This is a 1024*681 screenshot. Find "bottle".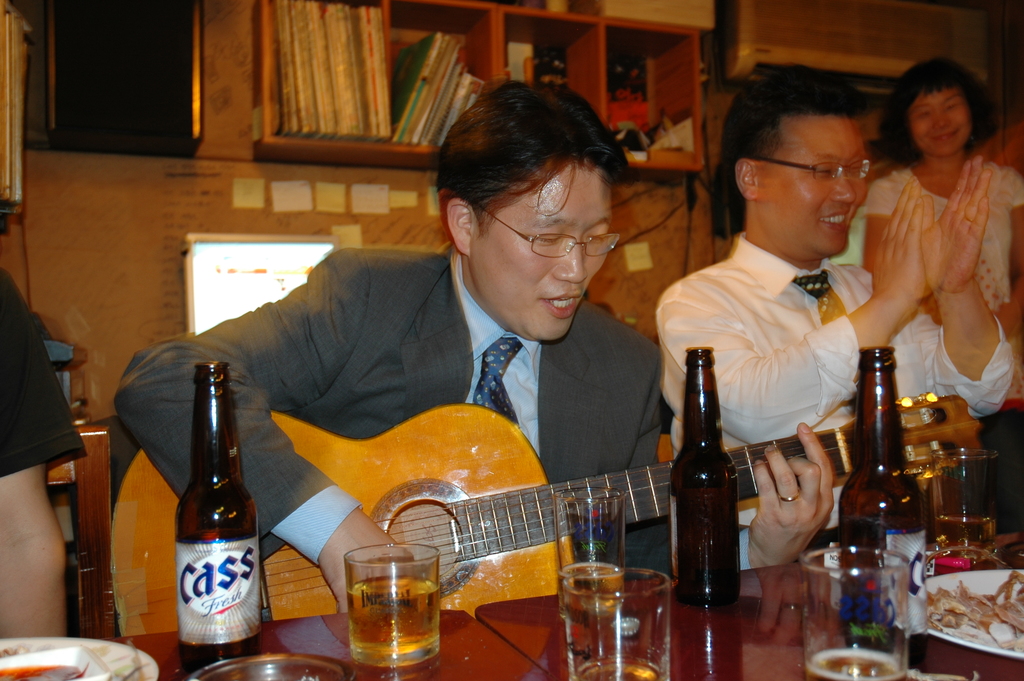
Bounding box: crop(671, 341, 744, 600).
